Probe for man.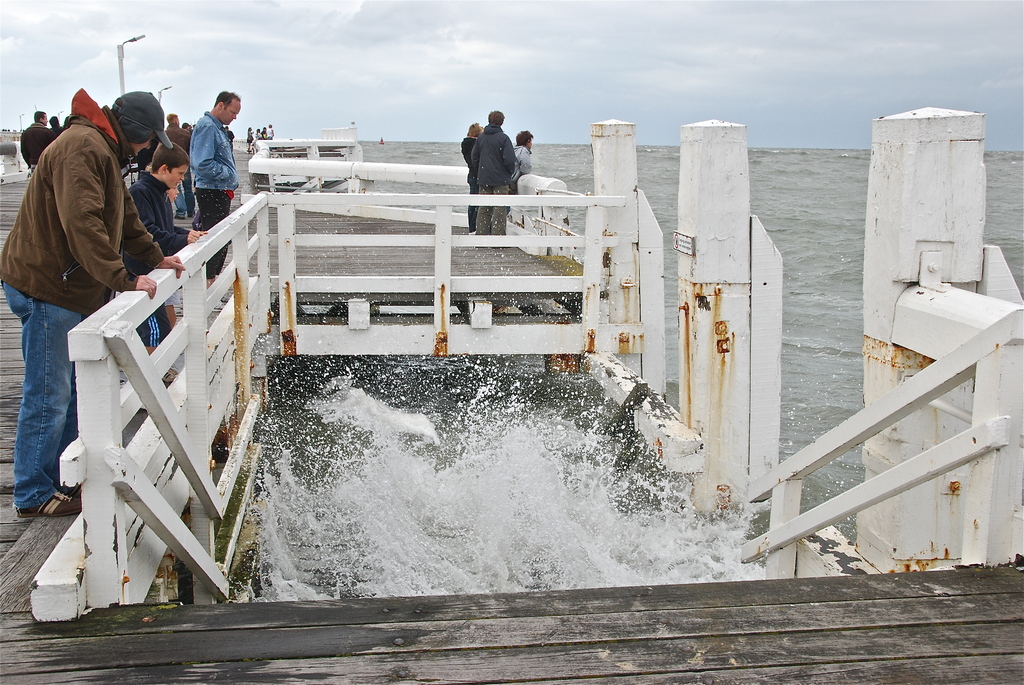
Probe result: rect(124, 139, 209, 407).
